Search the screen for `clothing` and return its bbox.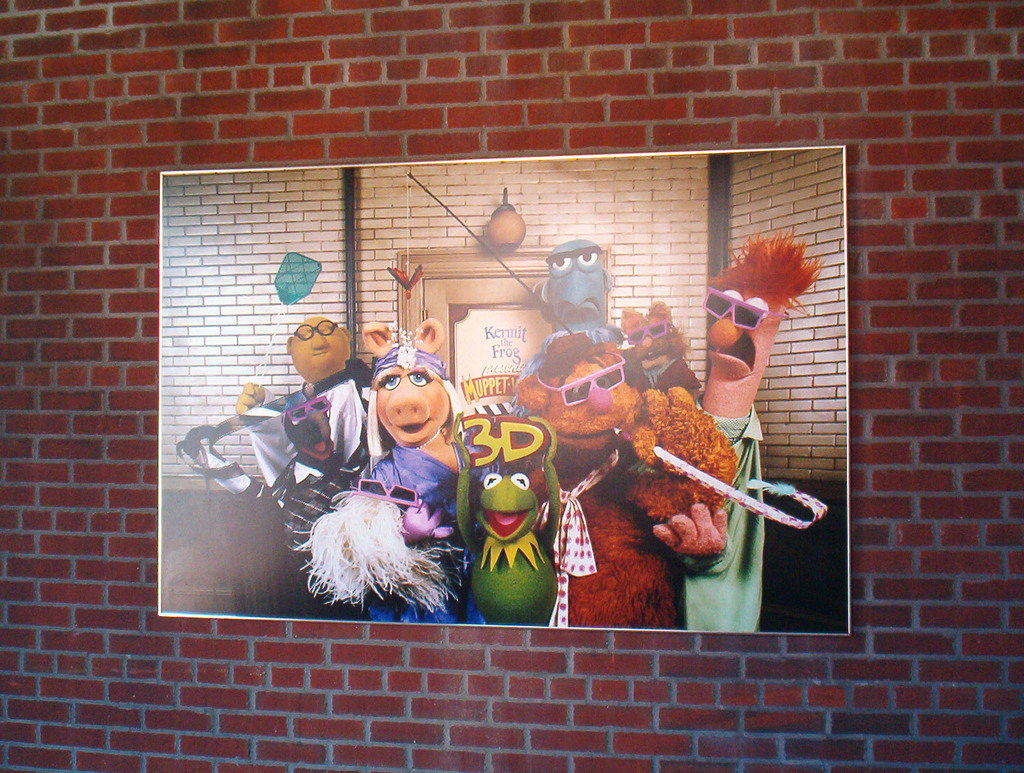
Found: <bbox>536, 452, 680, 647</bbox>.
